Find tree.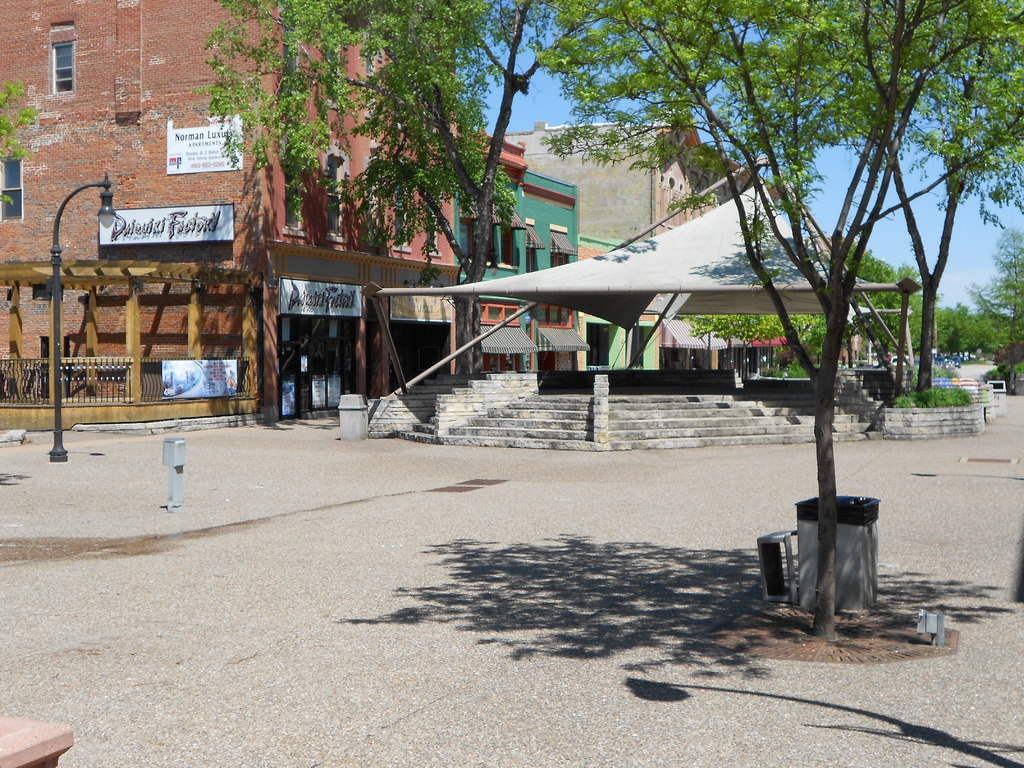
Rect(666, 310, 715, 381).
